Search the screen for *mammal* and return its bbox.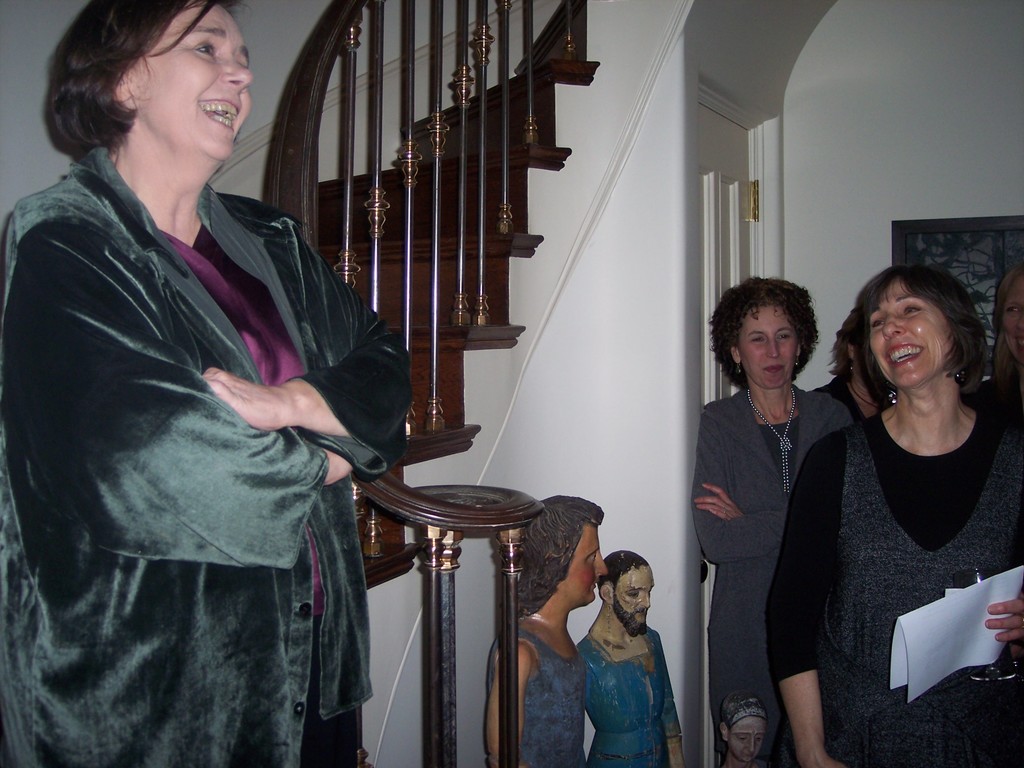
Found: region(480, 492, 606, 767).
